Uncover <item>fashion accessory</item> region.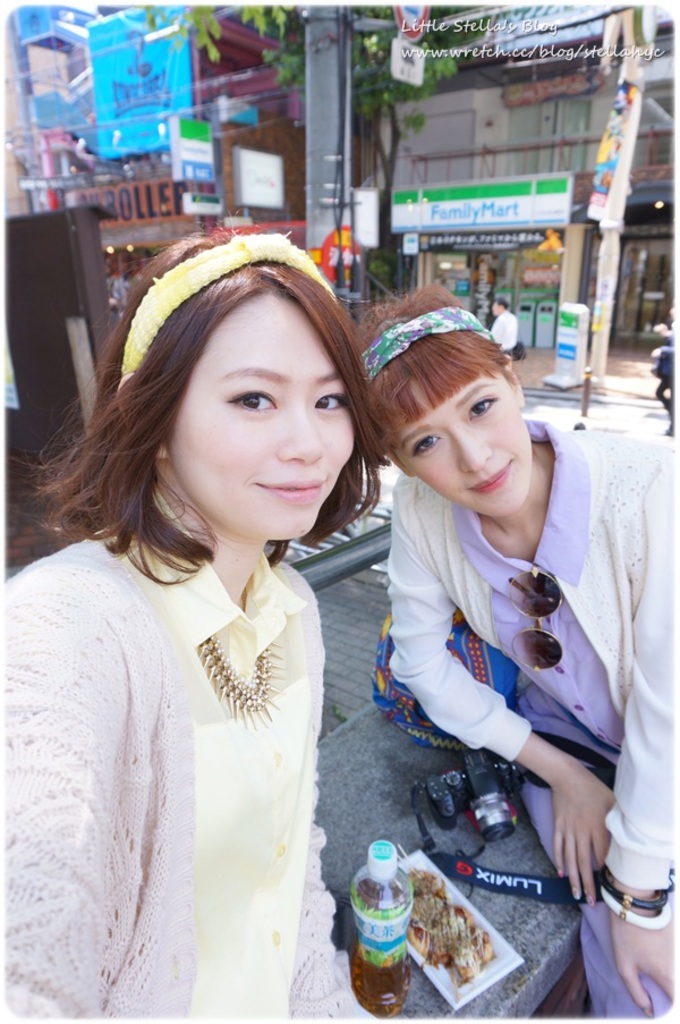
Uncovered: Rect(503, 558, 566, 676).
